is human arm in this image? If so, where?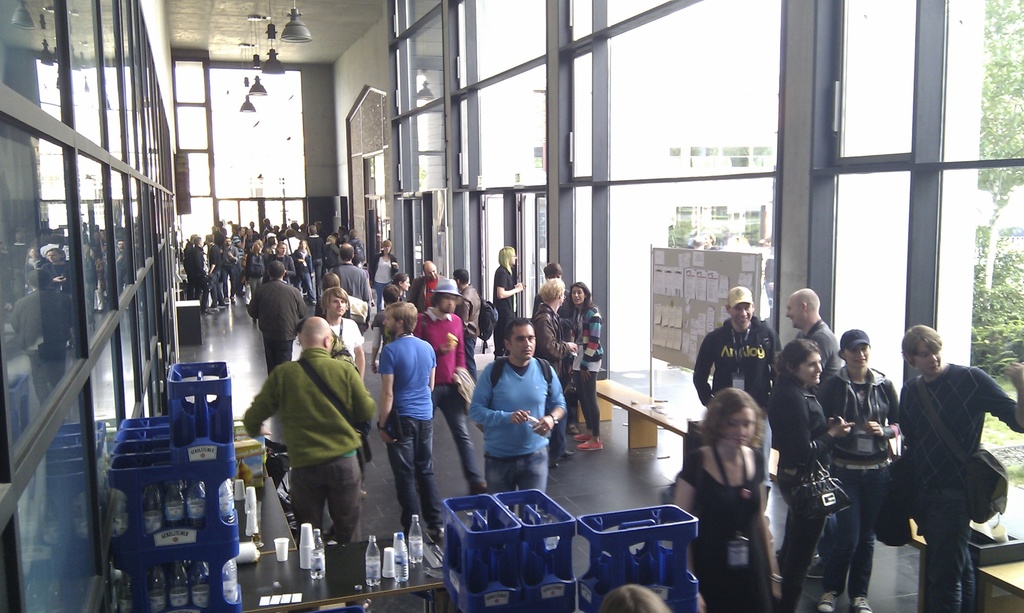
Yes, at x1=468 y1=369 x2=525 y2=426.
